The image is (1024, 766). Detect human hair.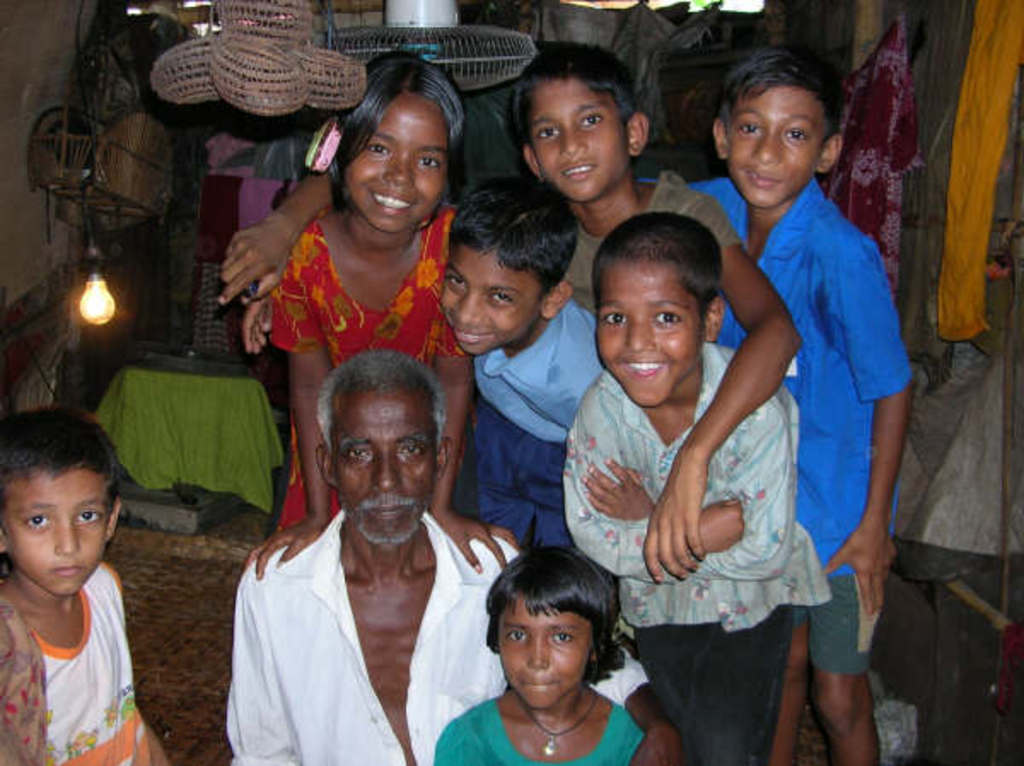
Detection: {"left": 312, "top": 351, "right": 447, "bottom": 450}.
